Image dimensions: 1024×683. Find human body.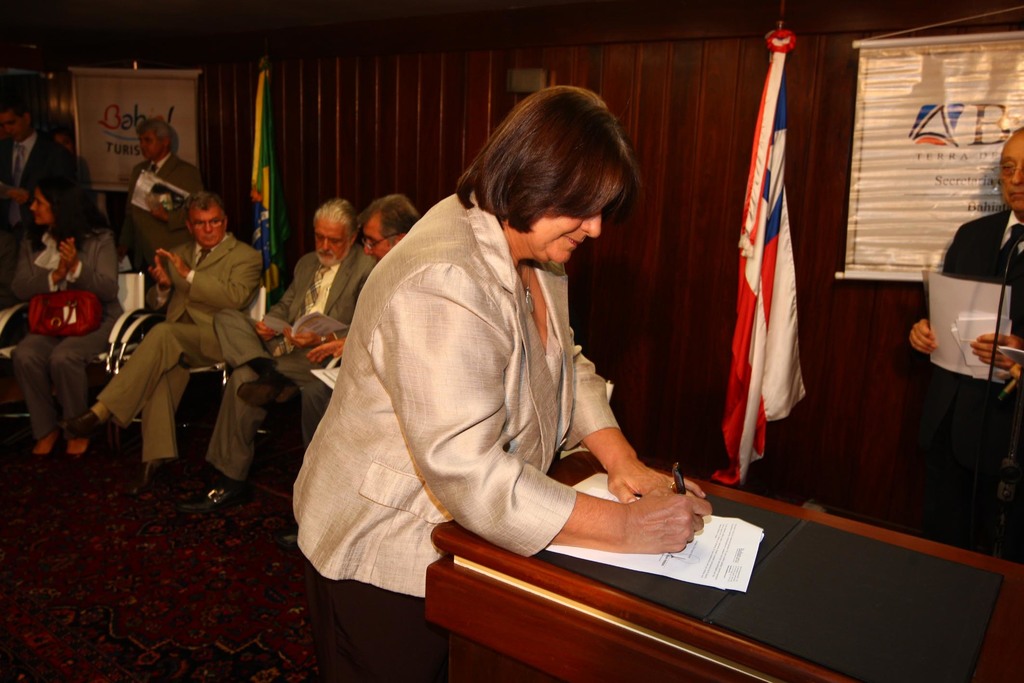
BBox(68, 191, 255, 495).
